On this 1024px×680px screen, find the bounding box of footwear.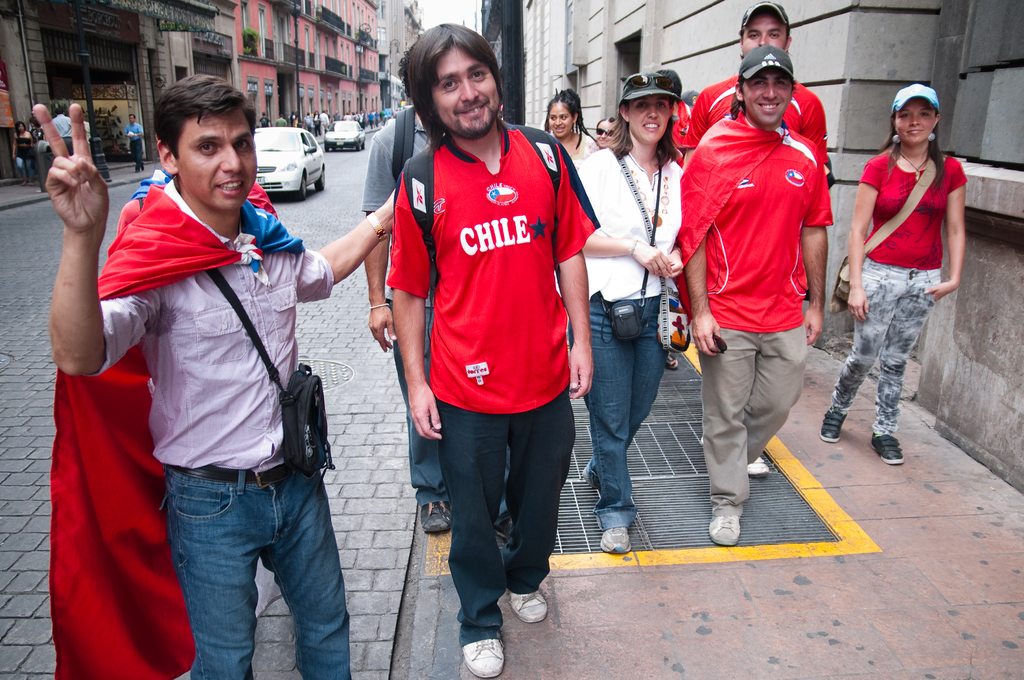
Bounding box: <region>748, 454, 768, 476</region>.
